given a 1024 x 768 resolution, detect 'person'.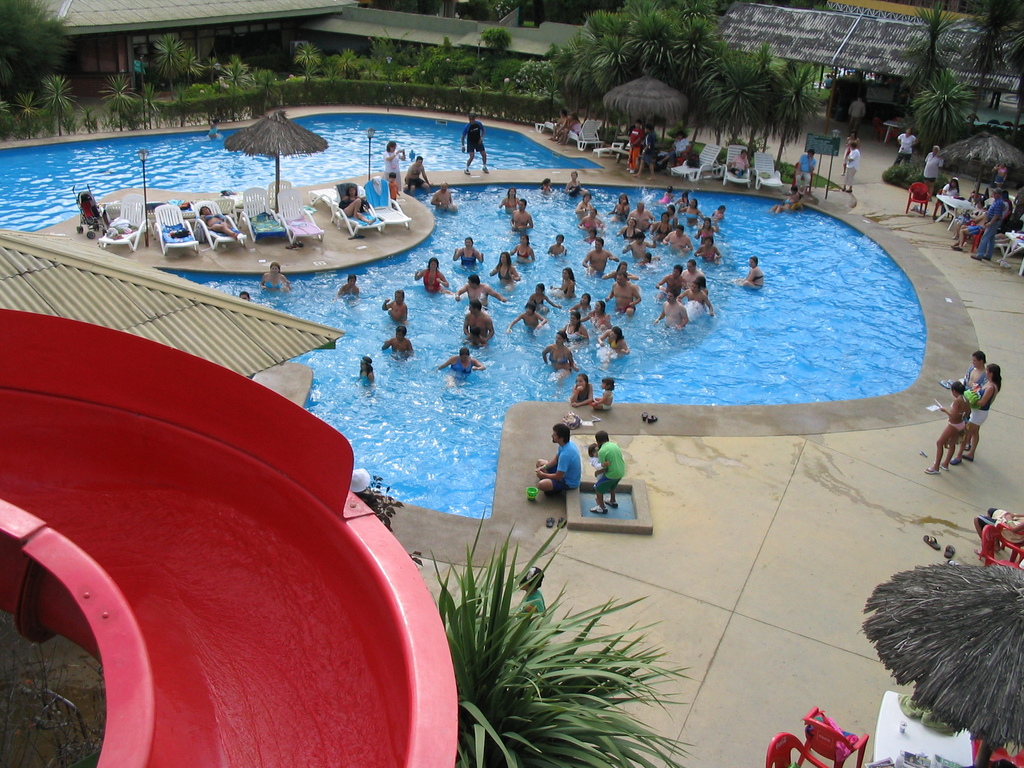
842:148:857:189.
